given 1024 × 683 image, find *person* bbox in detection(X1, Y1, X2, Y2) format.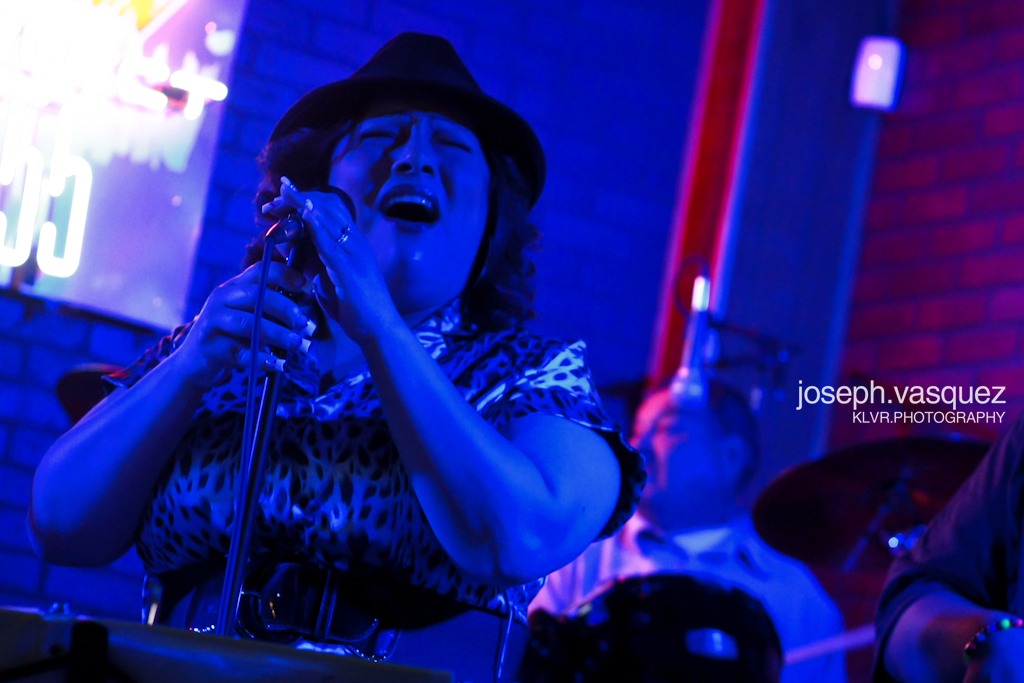
detection(878, 417, 1023, 682).
